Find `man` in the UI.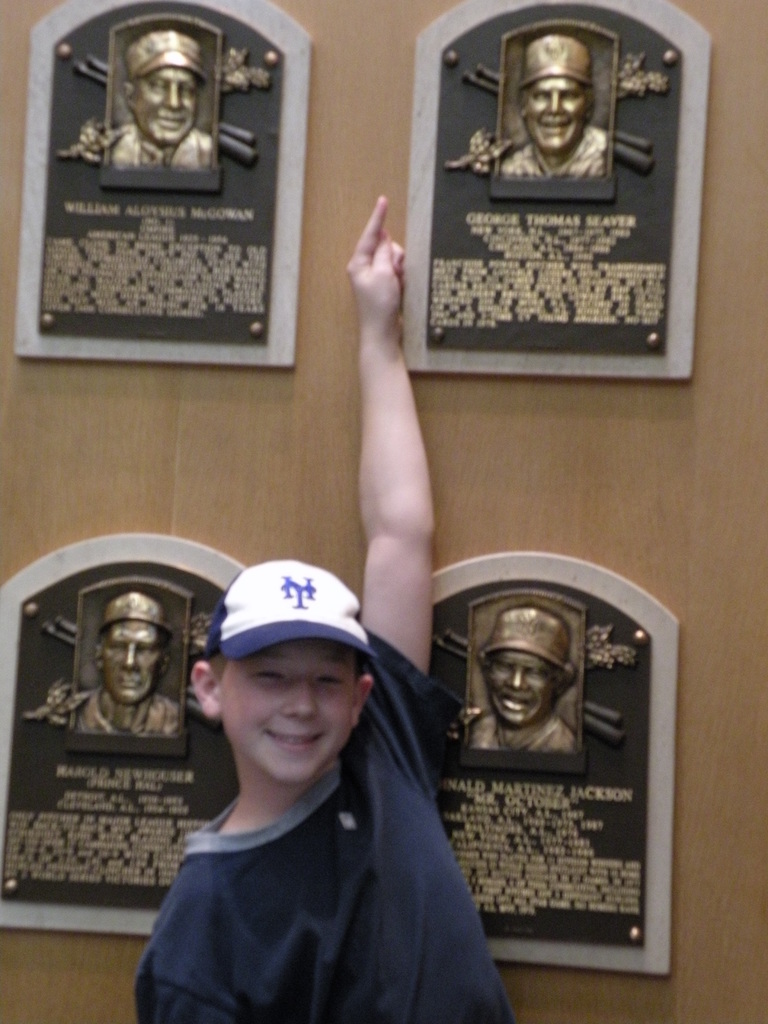
UI element at [490, 39, 616, 184].
